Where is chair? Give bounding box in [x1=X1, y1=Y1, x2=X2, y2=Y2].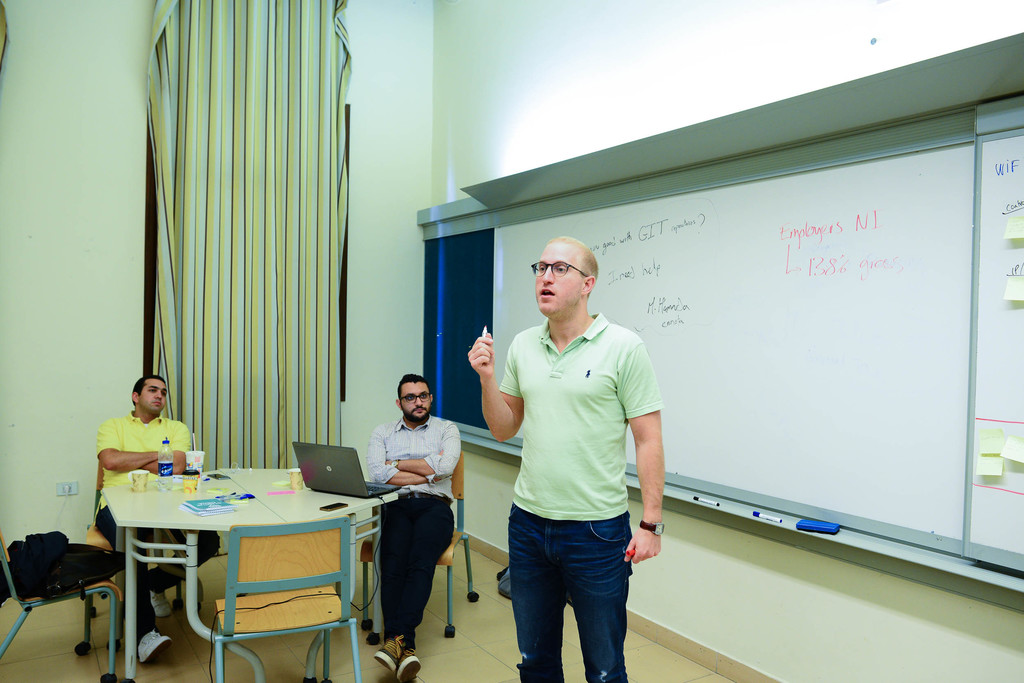
[x1=358, y1=449, x2=477, y2=638].
